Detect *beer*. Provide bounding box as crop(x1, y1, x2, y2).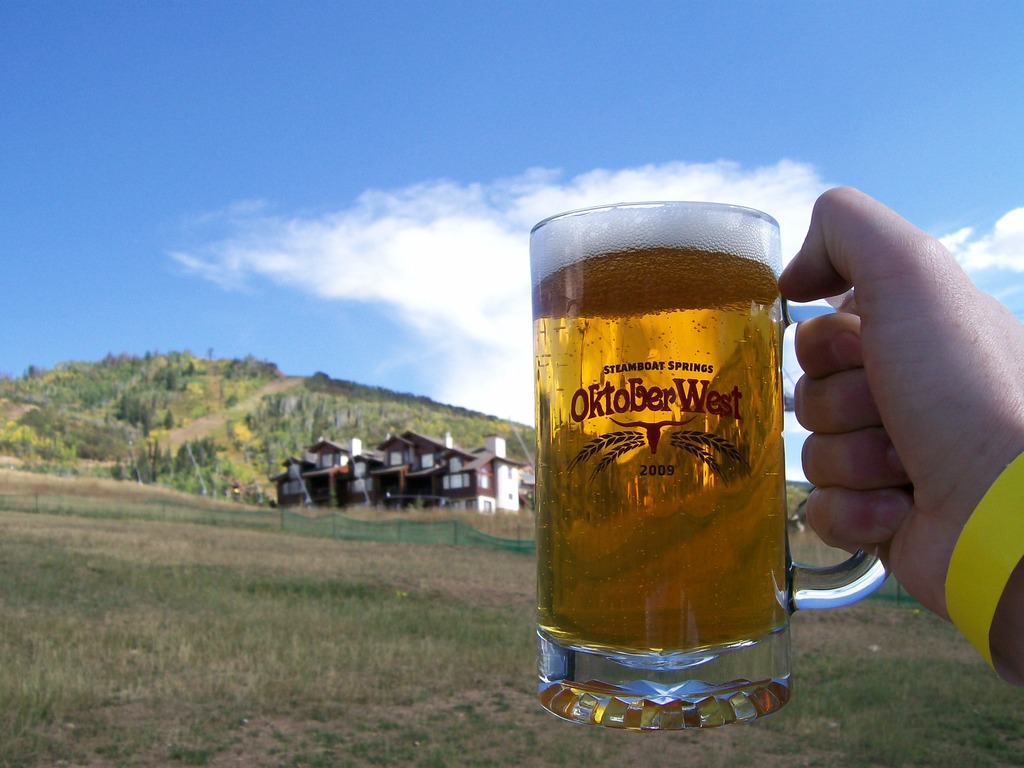
crop(504, 177, 895, 739).
